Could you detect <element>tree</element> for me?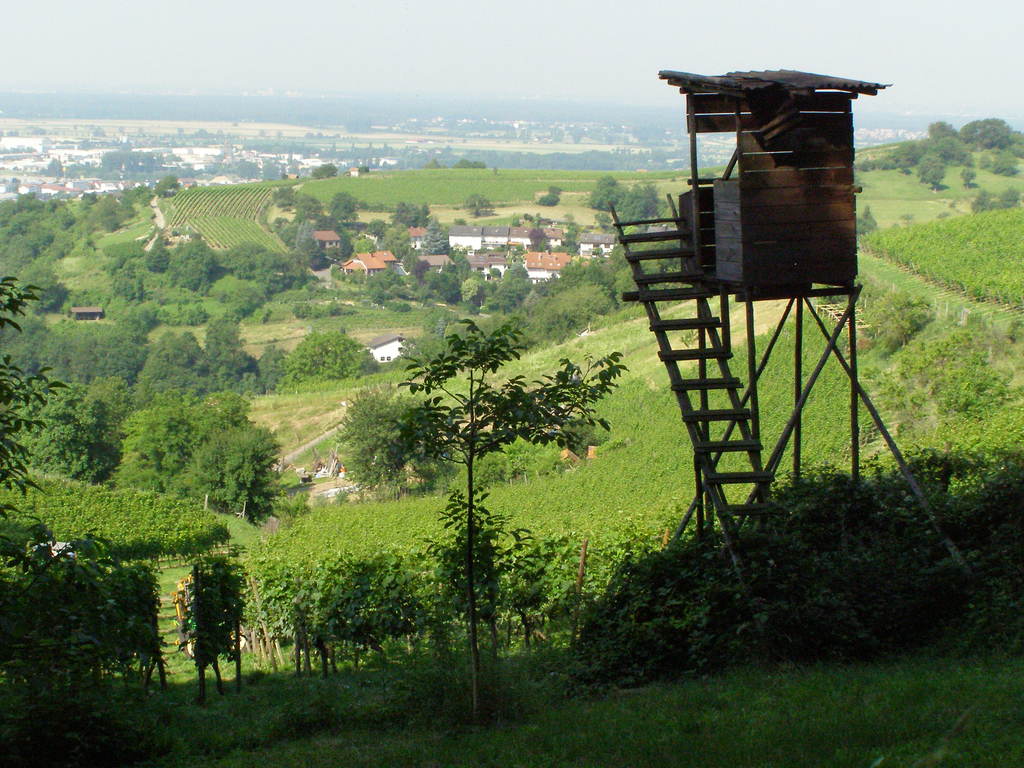
Detection result: 420,156,440,168.
